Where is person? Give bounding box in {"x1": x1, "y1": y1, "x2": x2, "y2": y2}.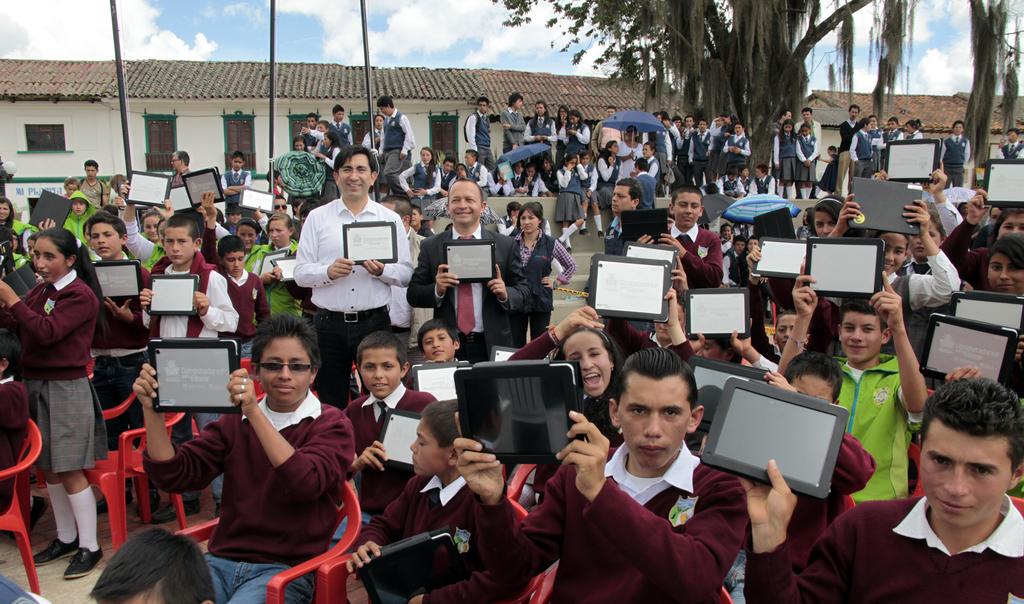
{"x1": 221, "y1": 232, "x2": 274, "y2": 360}.
